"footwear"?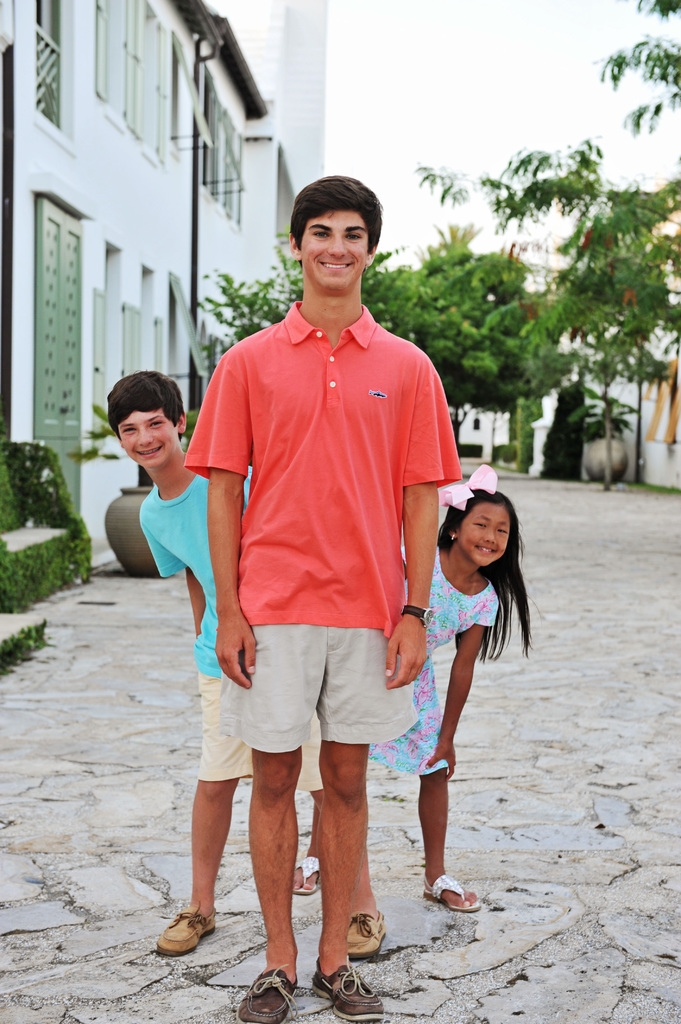
149/893/227/956
